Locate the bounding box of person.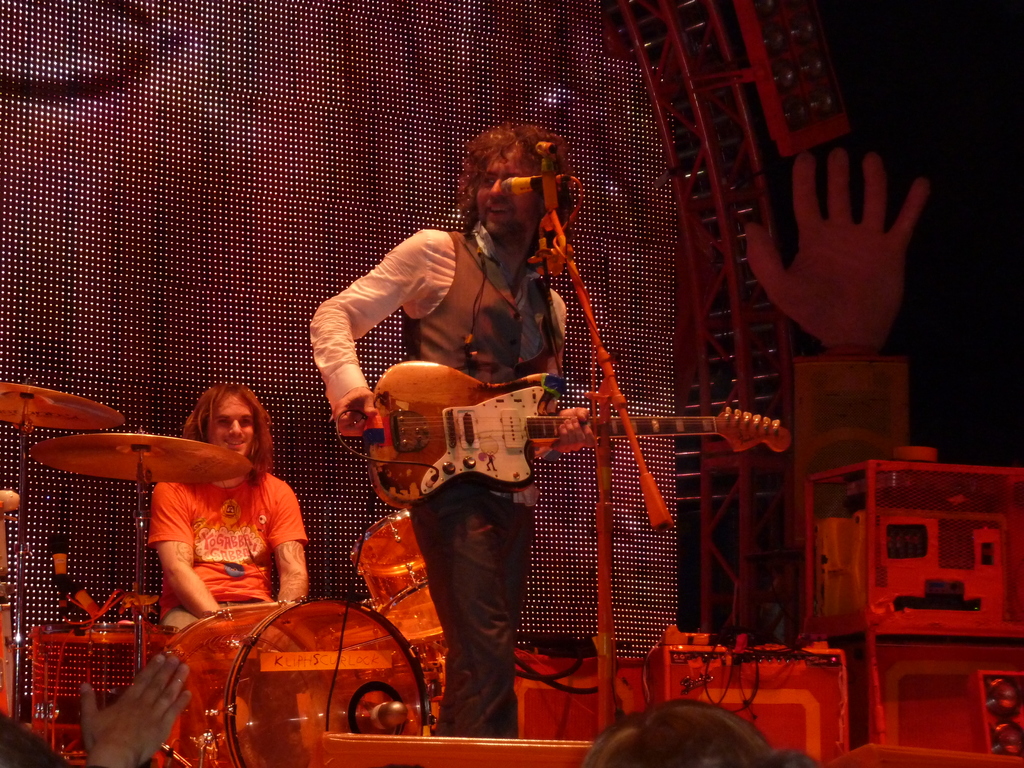
Bounding box: x1=0 y1=656 x2=189 y2=767.
